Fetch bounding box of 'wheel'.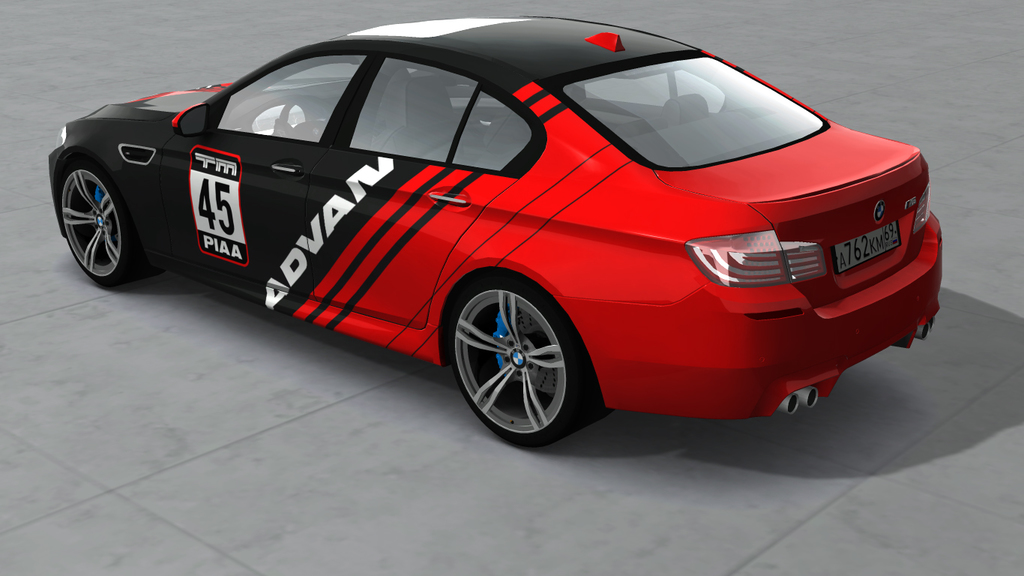
Bbox: select_region(51, 161, 148, 288).
